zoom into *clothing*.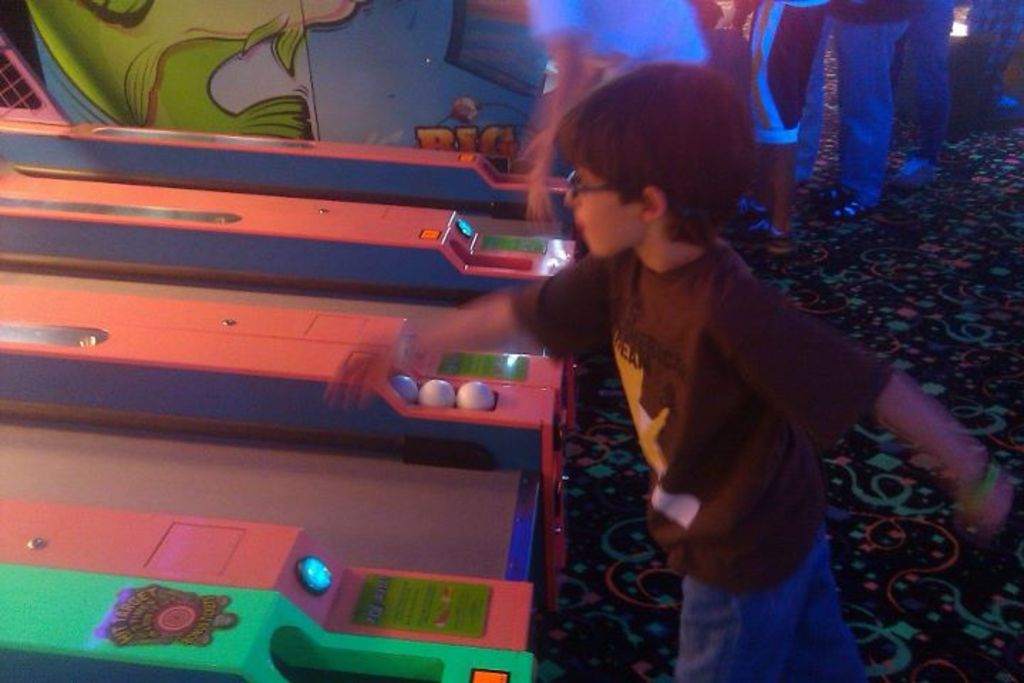
Zoom target: (751, 0, 832, 141).
